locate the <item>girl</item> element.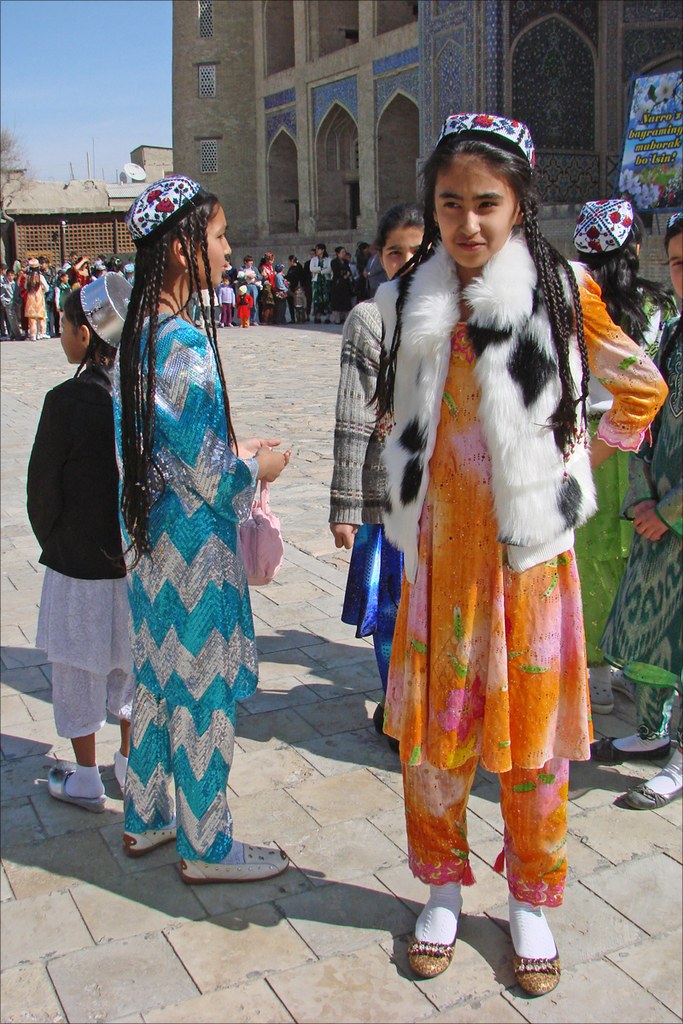
Element bbox: locate(29, 282, 119, 807).
